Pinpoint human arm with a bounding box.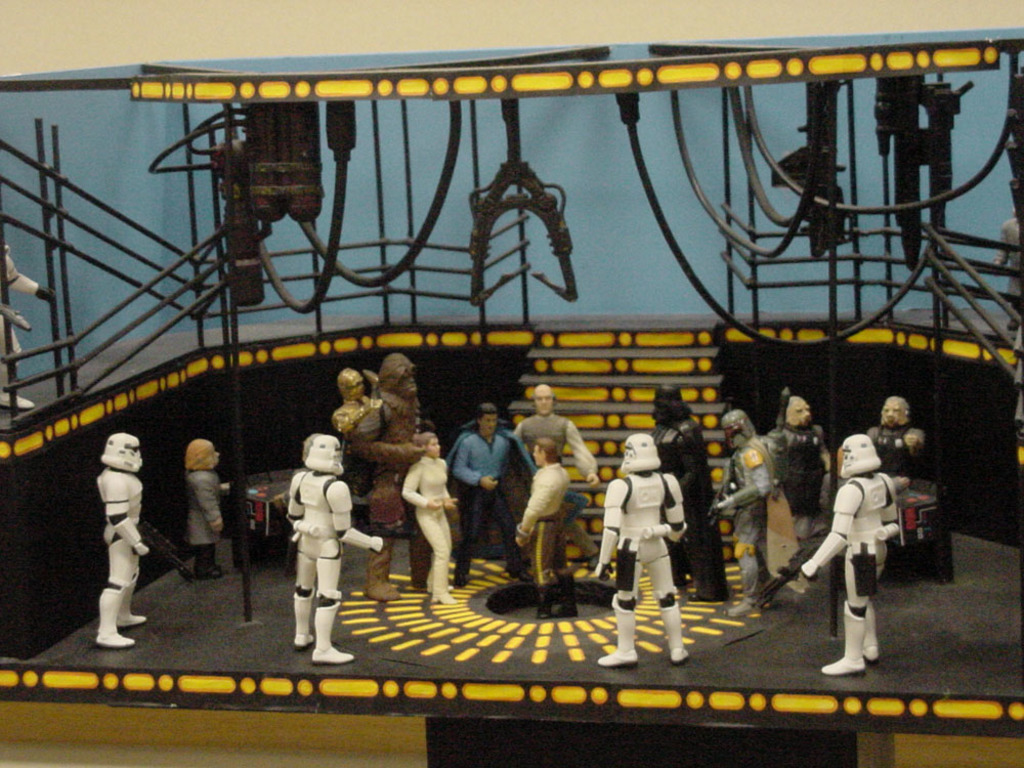
(x1=712, y1=444, x2=784, y2=513).
